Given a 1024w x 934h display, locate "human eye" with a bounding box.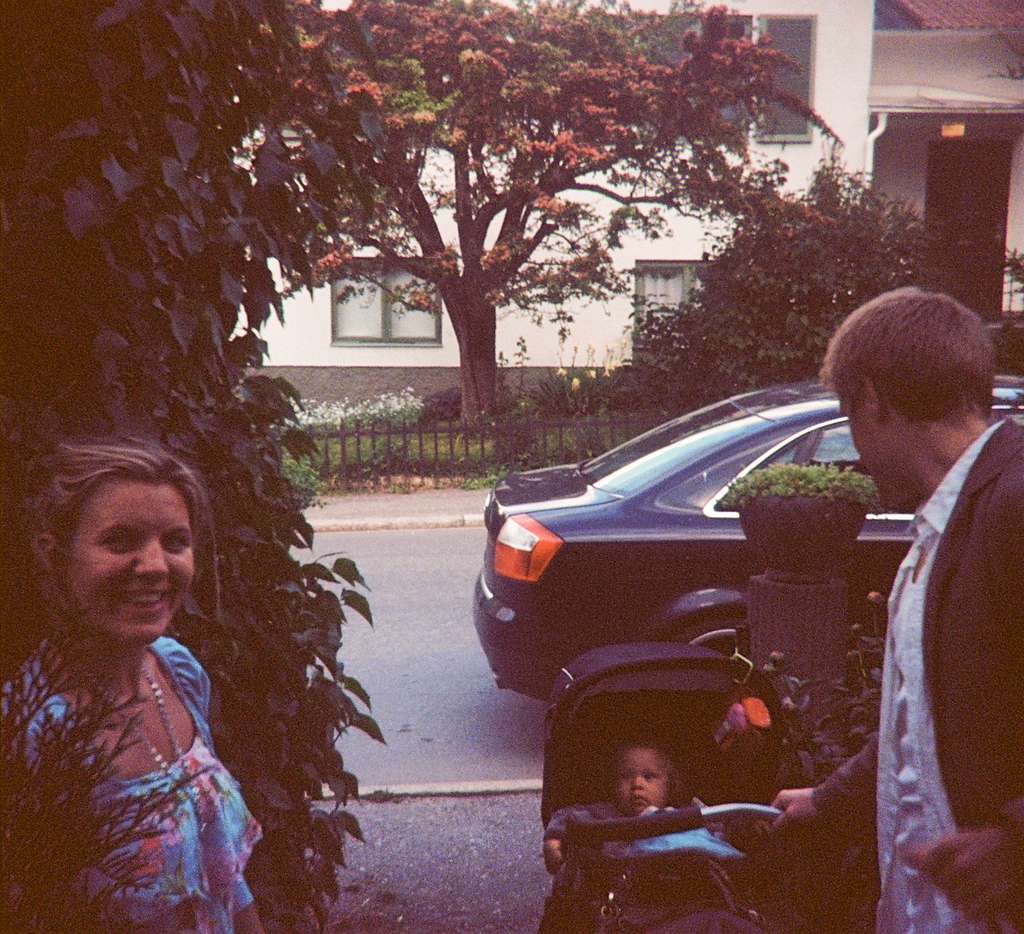
Located: bbox(641, 769, 657, 780).
